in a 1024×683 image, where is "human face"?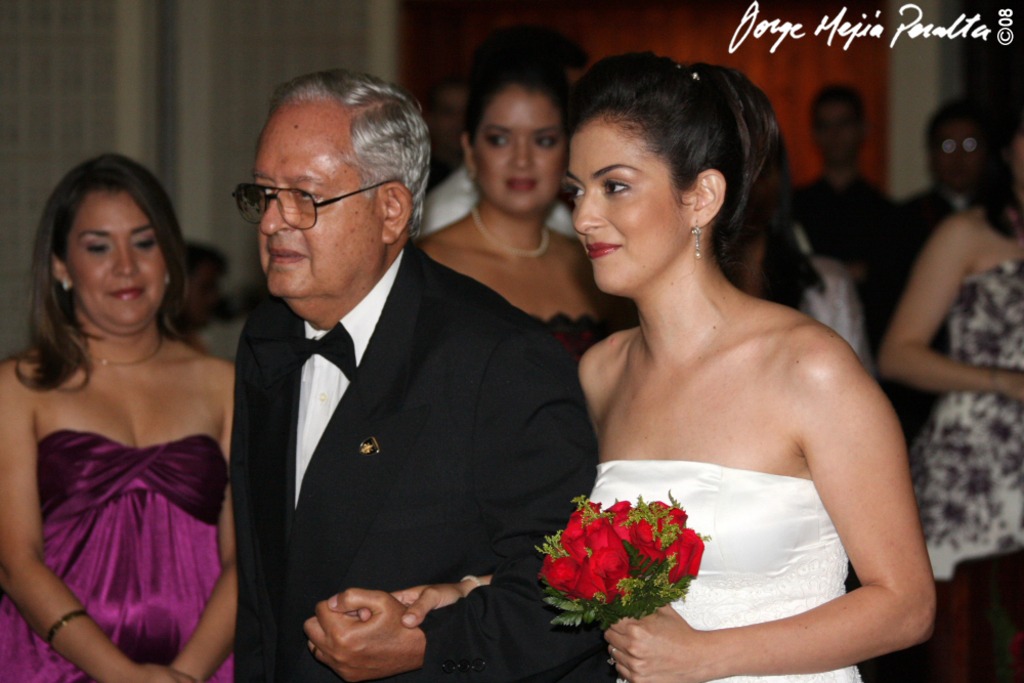
select_region(477, 87, 568, 218).
